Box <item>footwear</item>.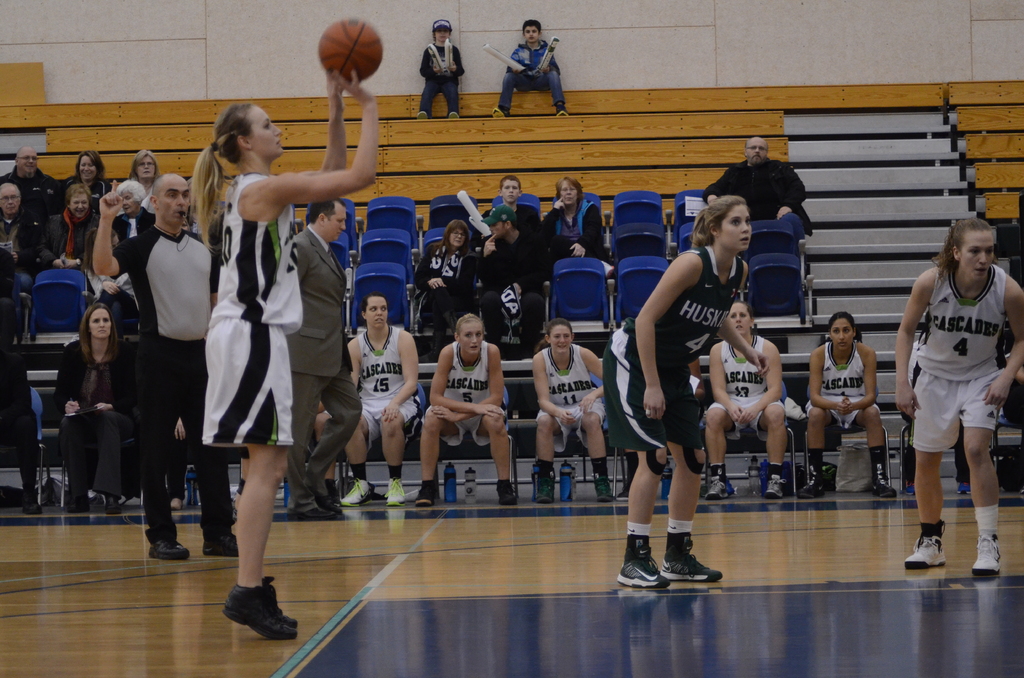
970/536/1005/578.
